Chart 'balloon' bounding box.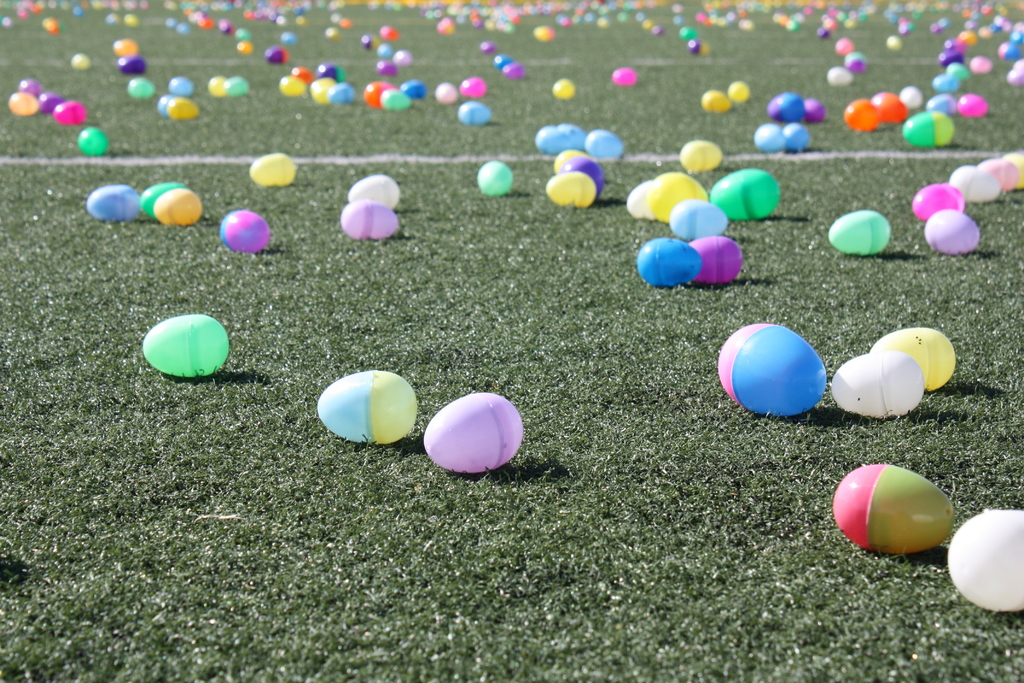
Charted: x1=923 y1=208 x2=982 y2=252.
